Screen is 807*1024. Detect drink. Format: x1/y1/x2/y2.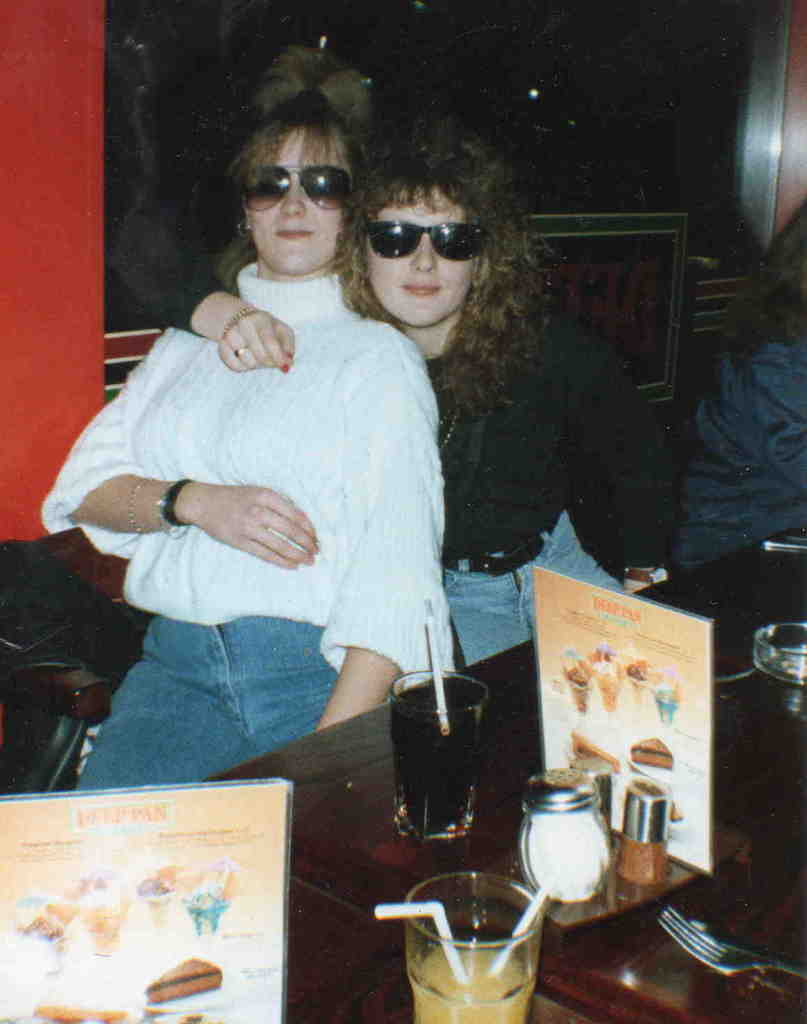
390/687/502/868.
